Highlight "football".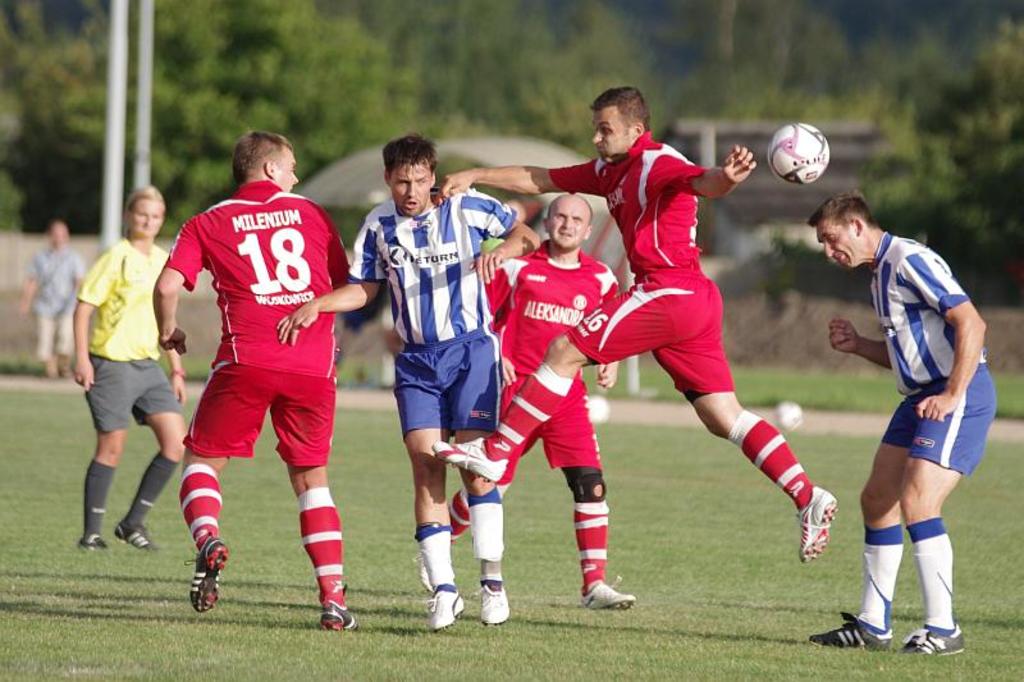
Highlighted region: [769, 120, 832, 184].
